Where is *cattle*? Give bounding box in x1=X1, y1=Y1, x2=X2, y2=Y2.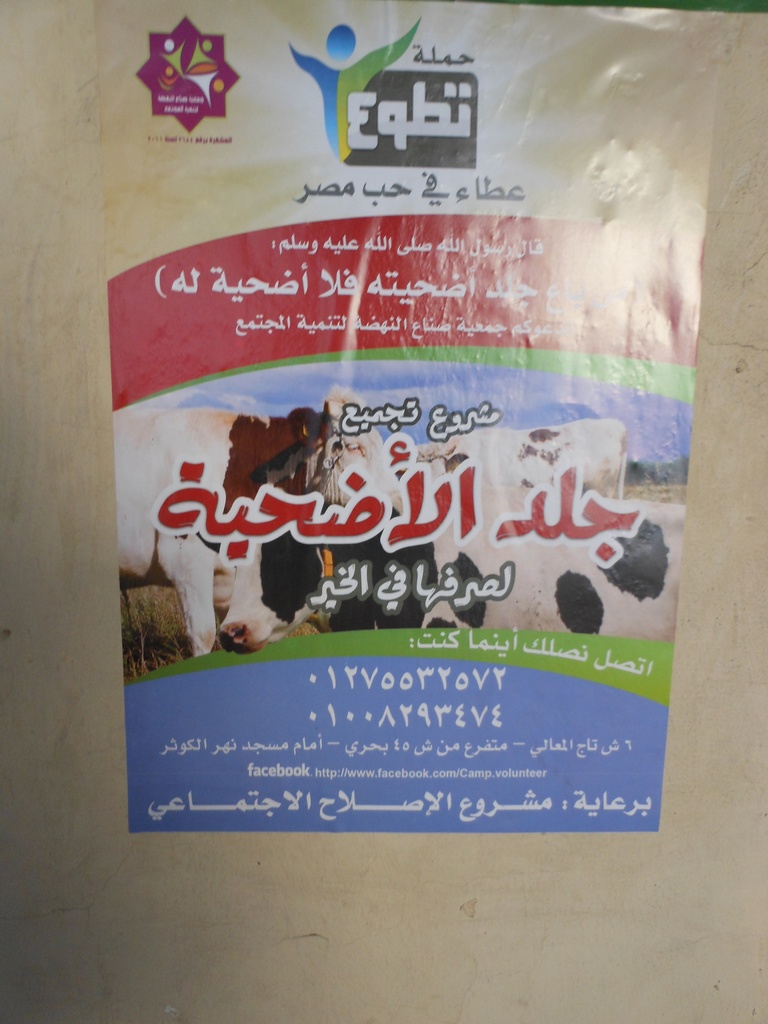
x1=394, y1=469, x2=686, y2=644.
